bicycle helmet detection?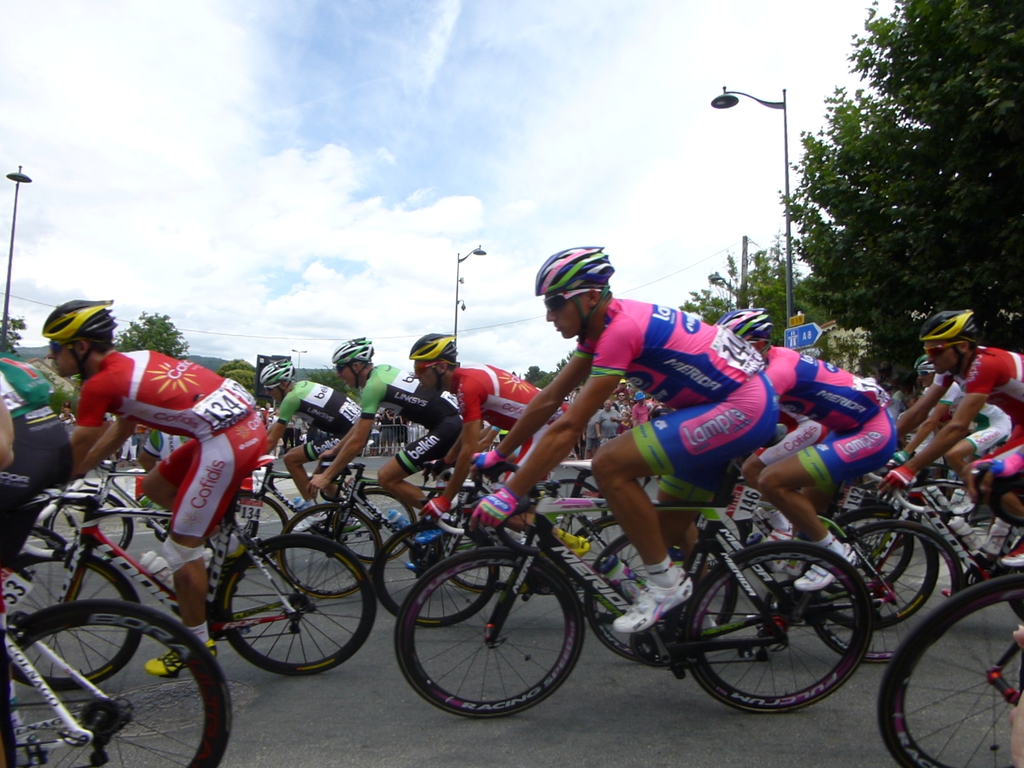
[43,297,111,368]
